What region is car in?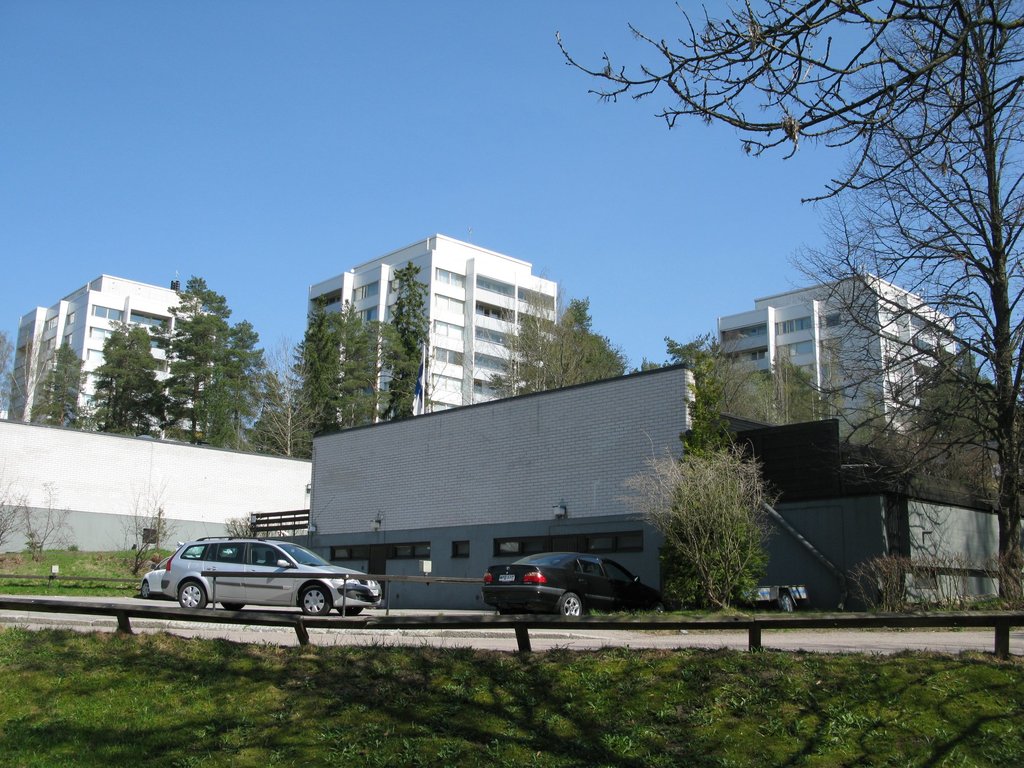
[left=146, top=538, right=371, bottom=634].
